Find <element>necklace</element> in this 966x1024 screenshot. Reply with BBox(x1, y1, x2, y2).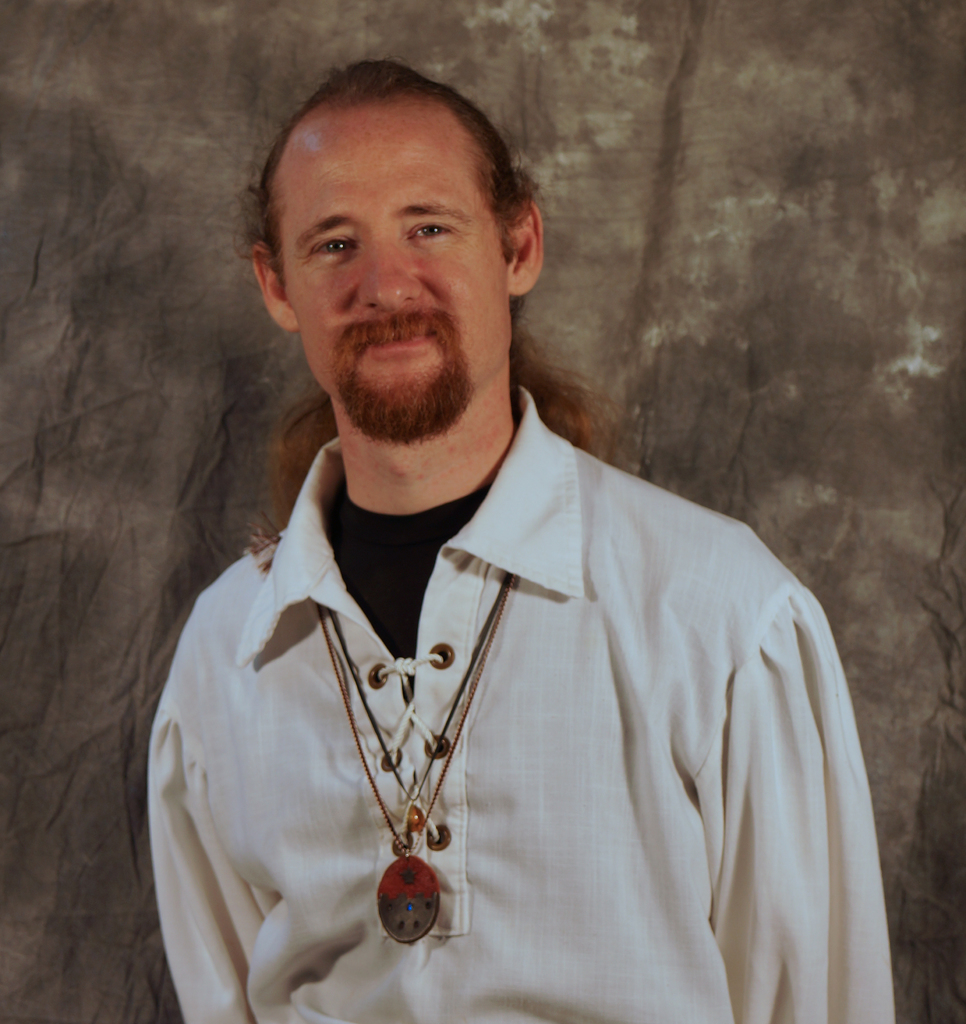
BBox(330, 540, 477, 974).
